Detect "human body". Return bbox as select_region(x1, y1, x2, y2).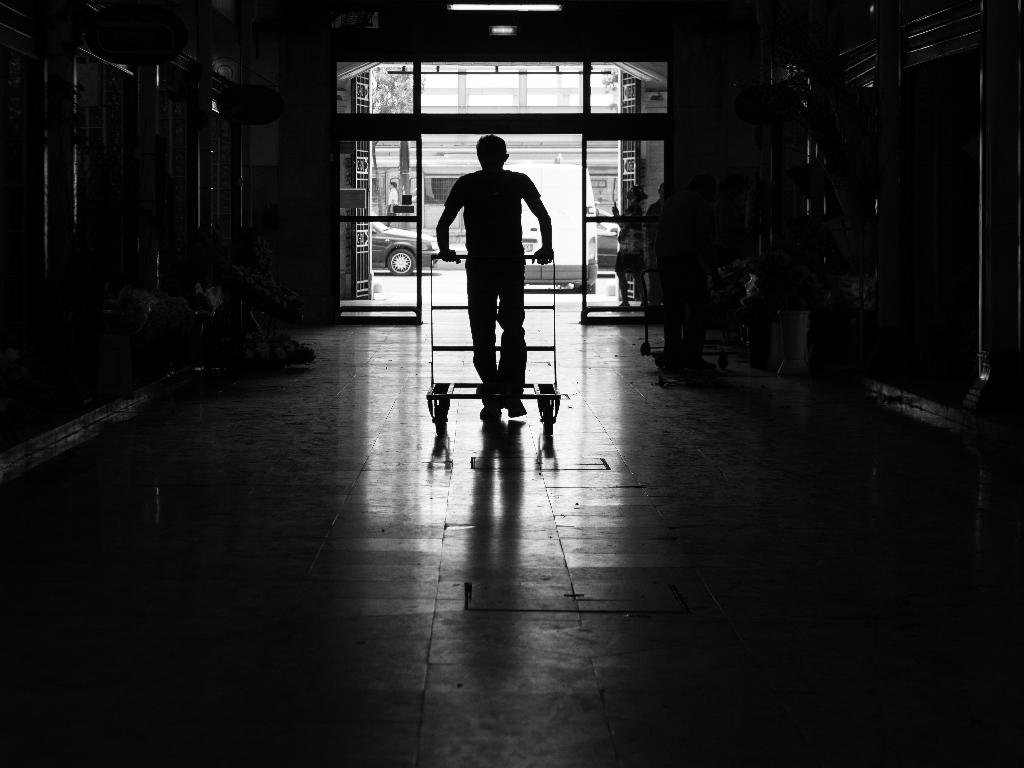
select_region(608, 180, 637, 313).
